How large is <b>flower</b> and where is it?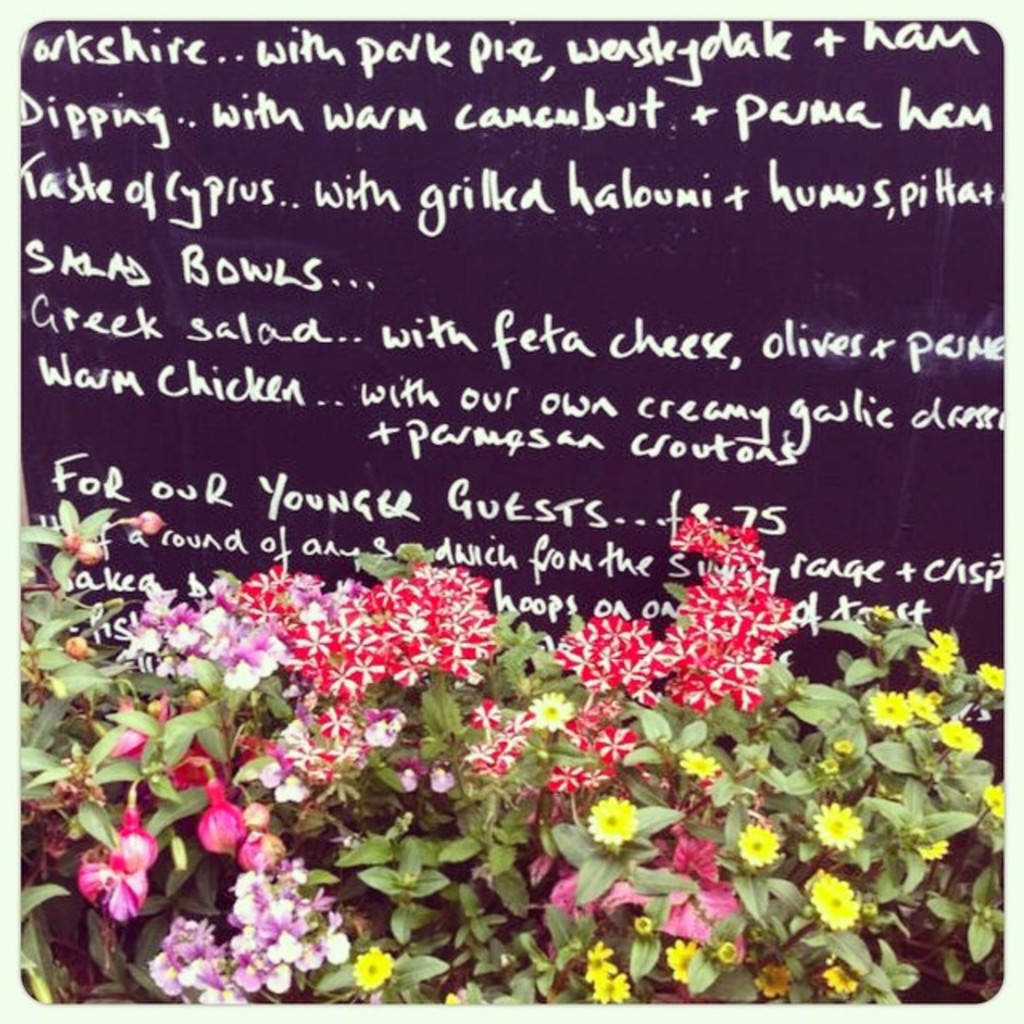
Bounding box: {"left": 915, "top": 824, "right": 949, "bottom": 858}.
